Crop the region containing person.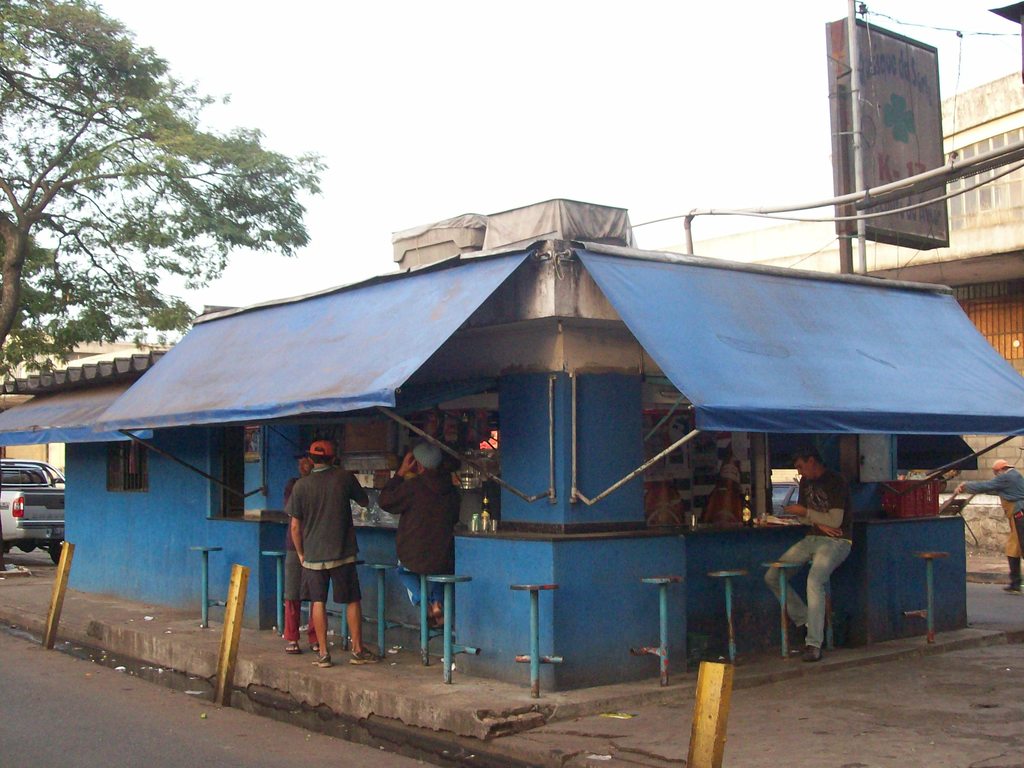
Crop region: x1=764 y1=445 x2=851 y2=661.
